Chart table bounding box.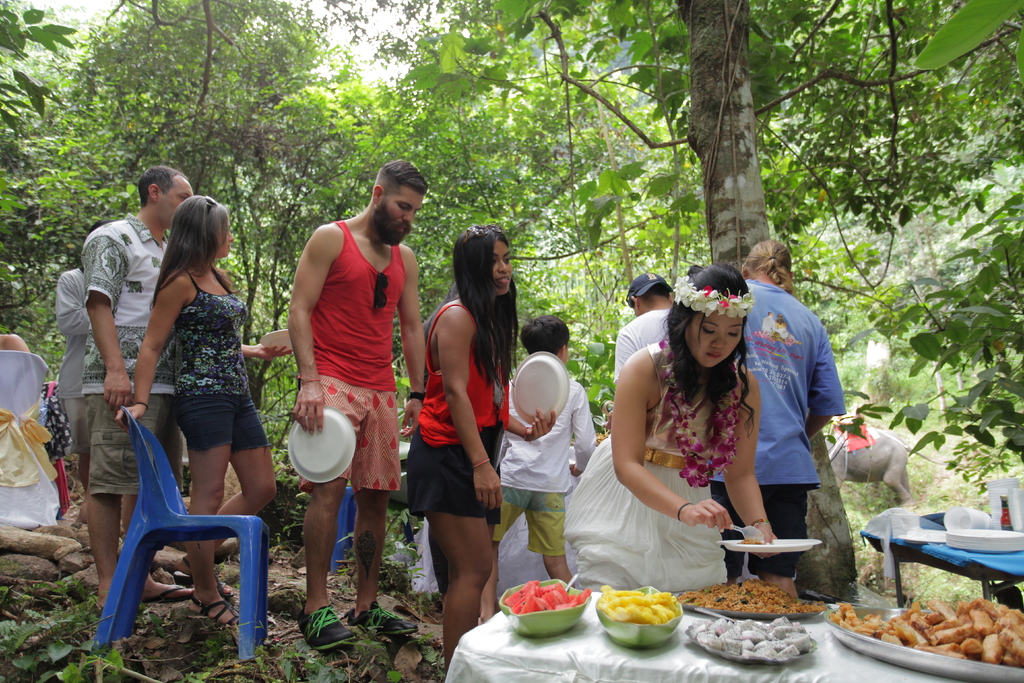
Charted: left=870, top=510, right=1021, bottom=641.
